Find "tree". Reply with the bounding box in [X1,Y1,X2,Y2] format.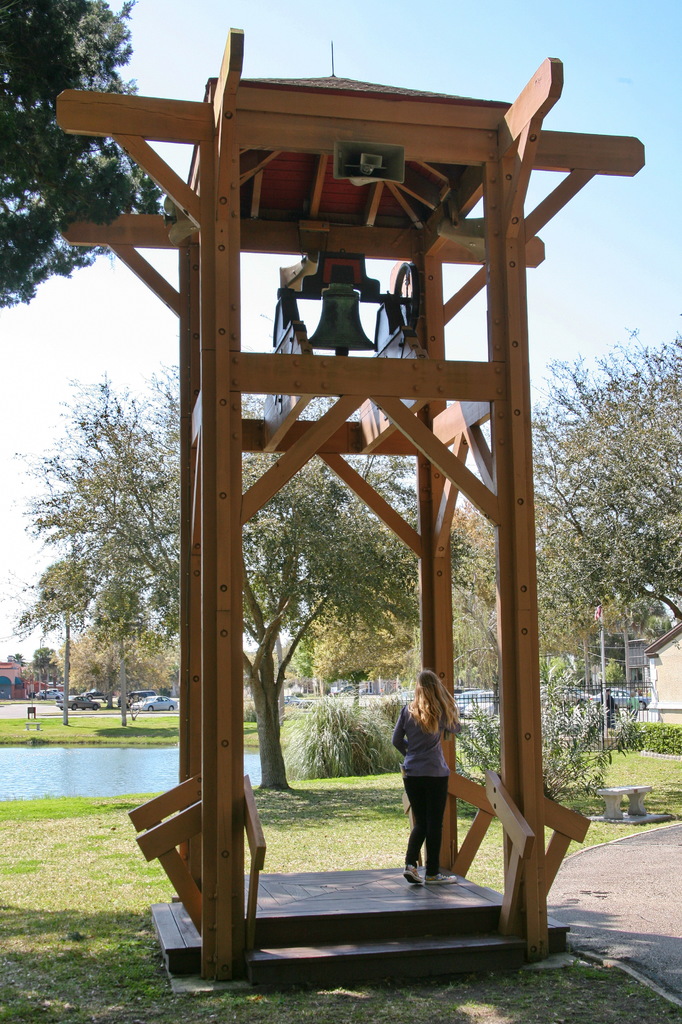
[0,0,165,309].
